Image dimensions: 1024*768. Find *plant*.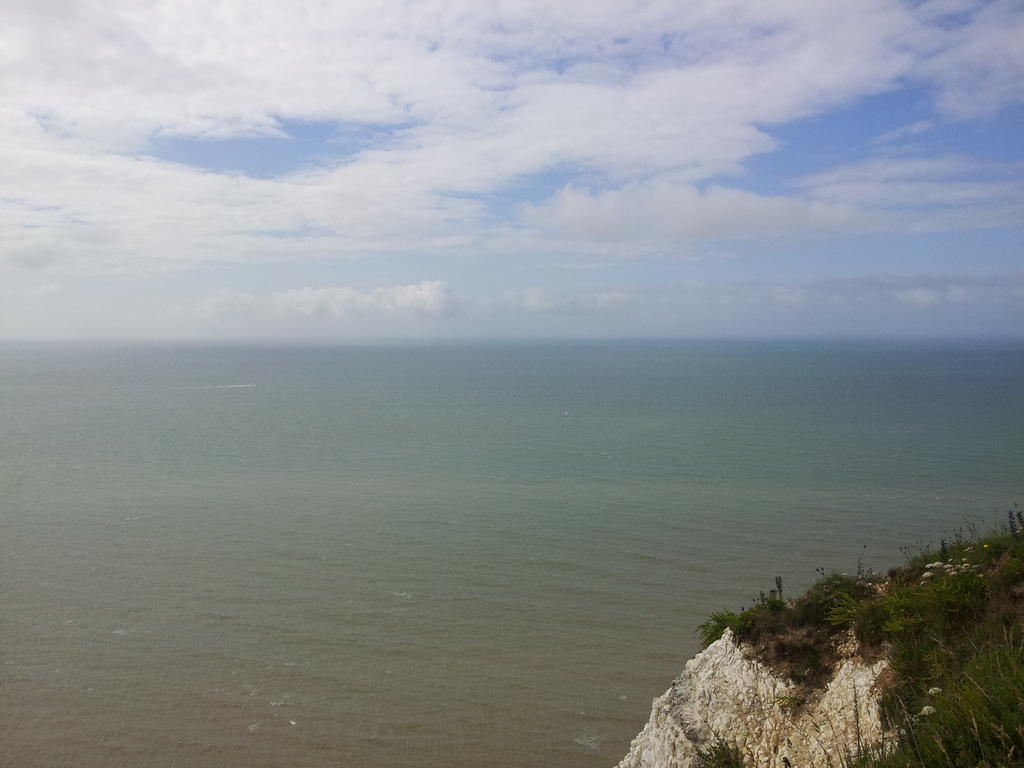
<region>690, 496, 1023, 702</region>.
